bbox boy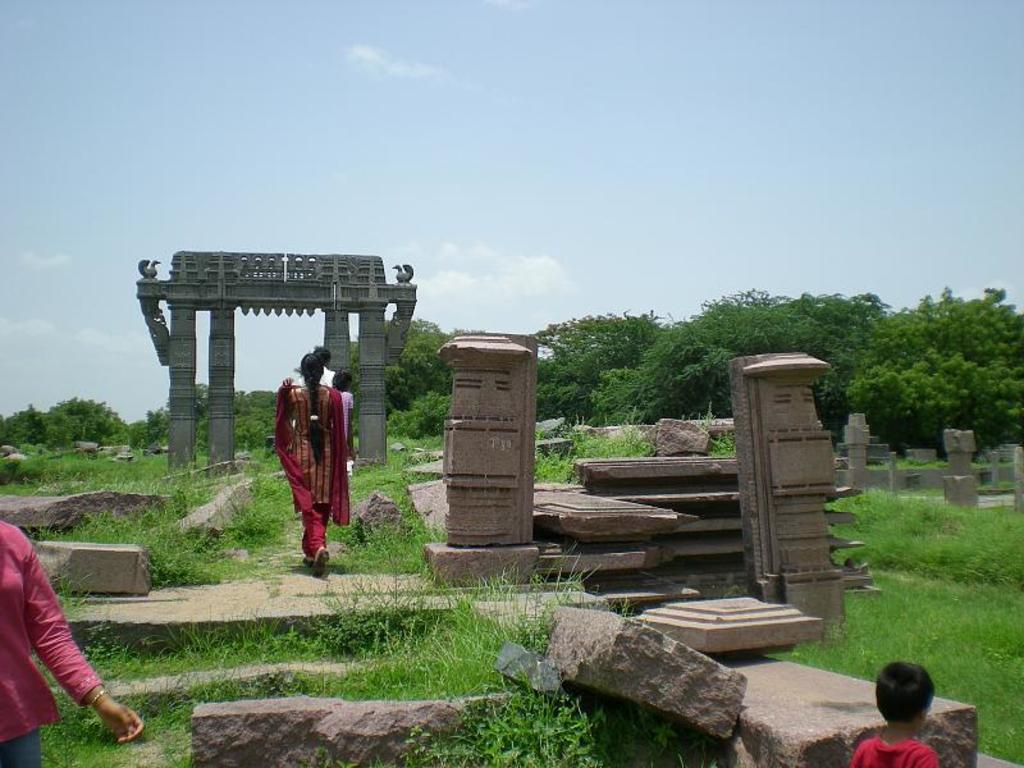
850,660,934,767
